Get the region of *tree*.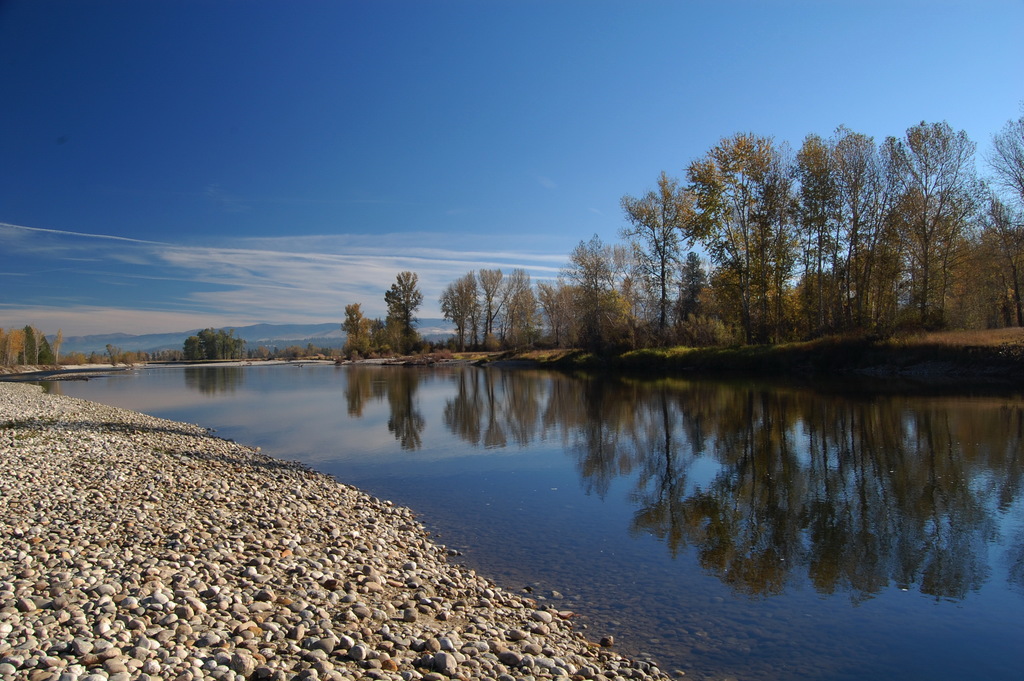
(873,112,982,331).
